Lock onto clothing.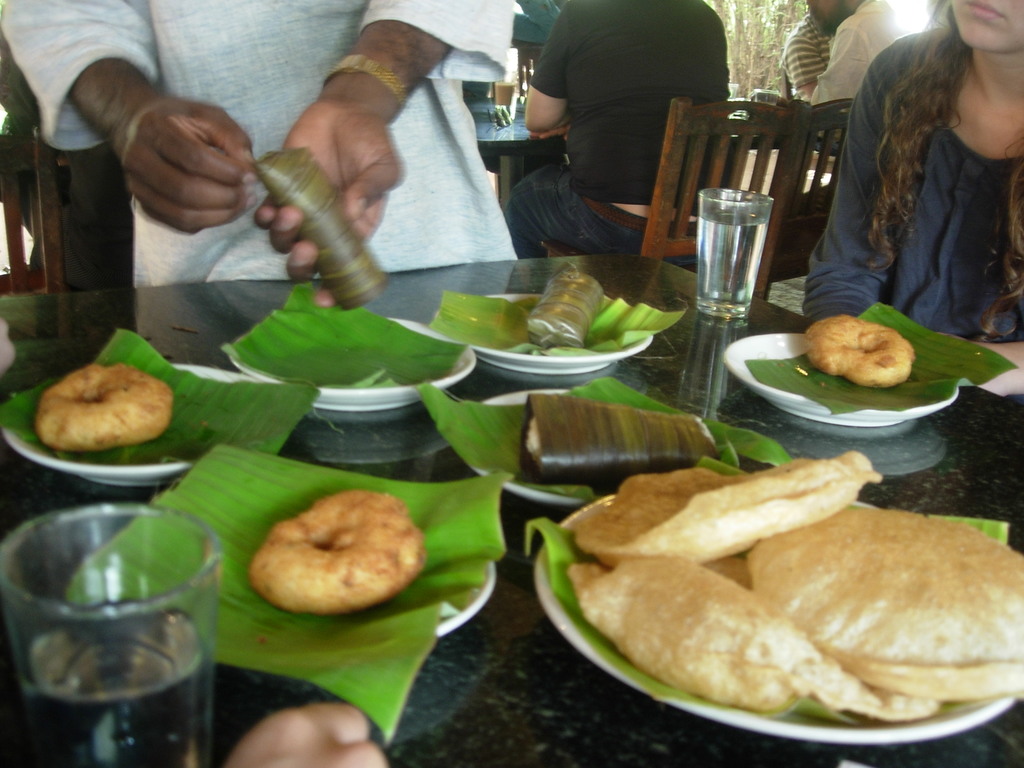
Locked: (0, 51, 72, 234).
